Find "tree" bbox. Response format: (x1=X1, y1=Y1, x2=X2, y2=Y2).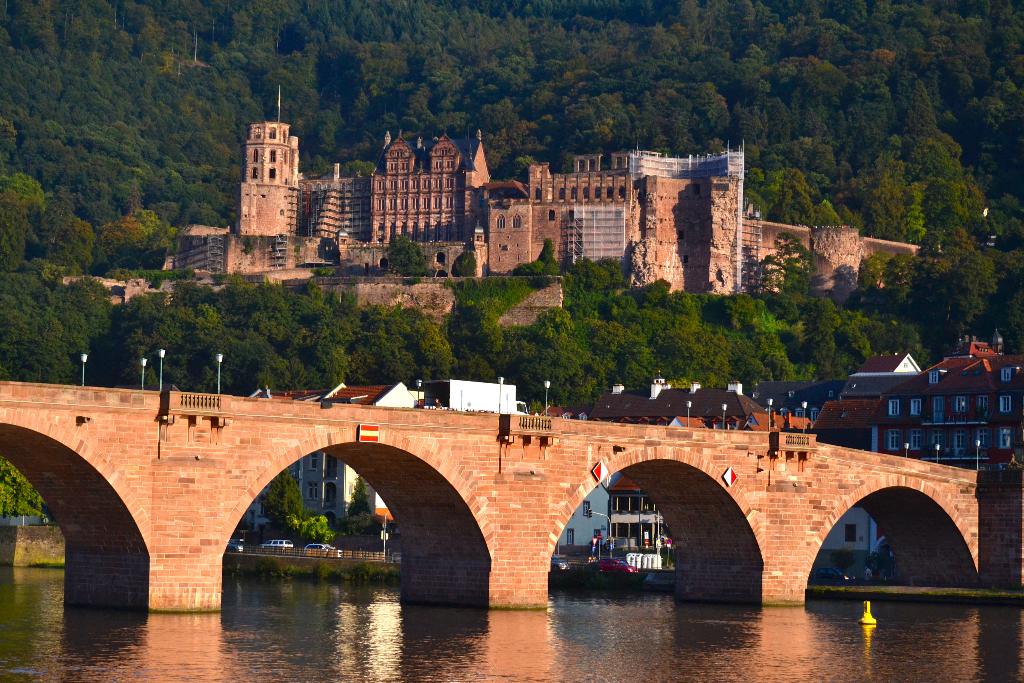
(x1=262, y1=457, x2=299, y2=525).
